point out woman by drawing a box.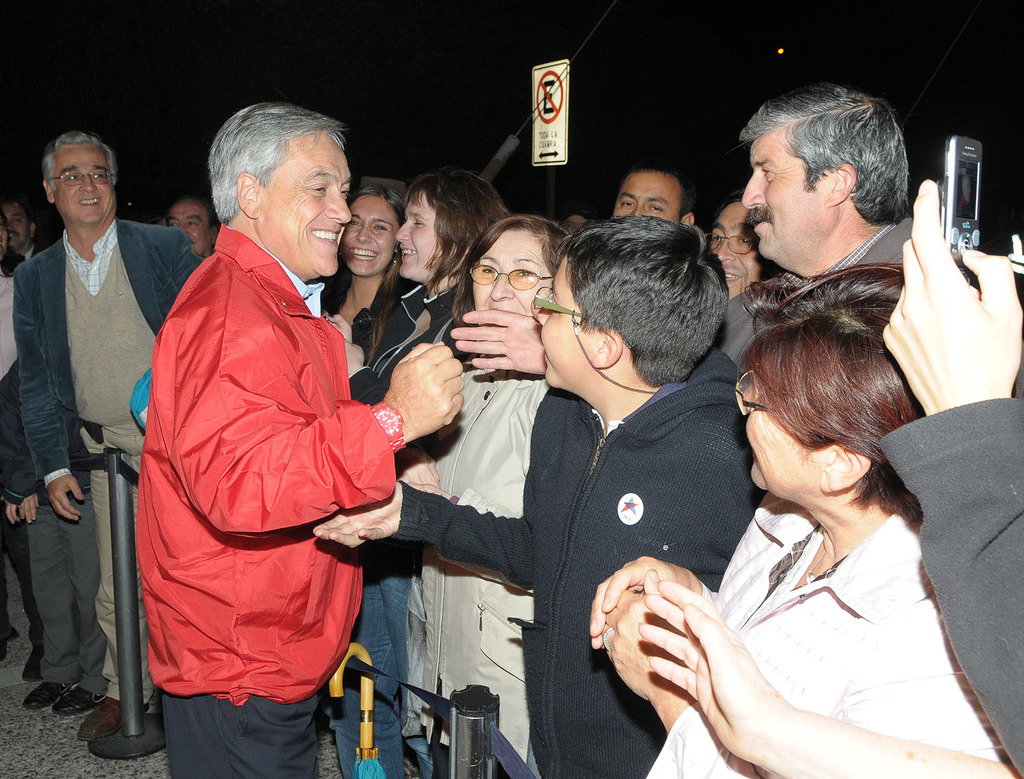
x1=396 y1=212 x2=582 y2=778.
